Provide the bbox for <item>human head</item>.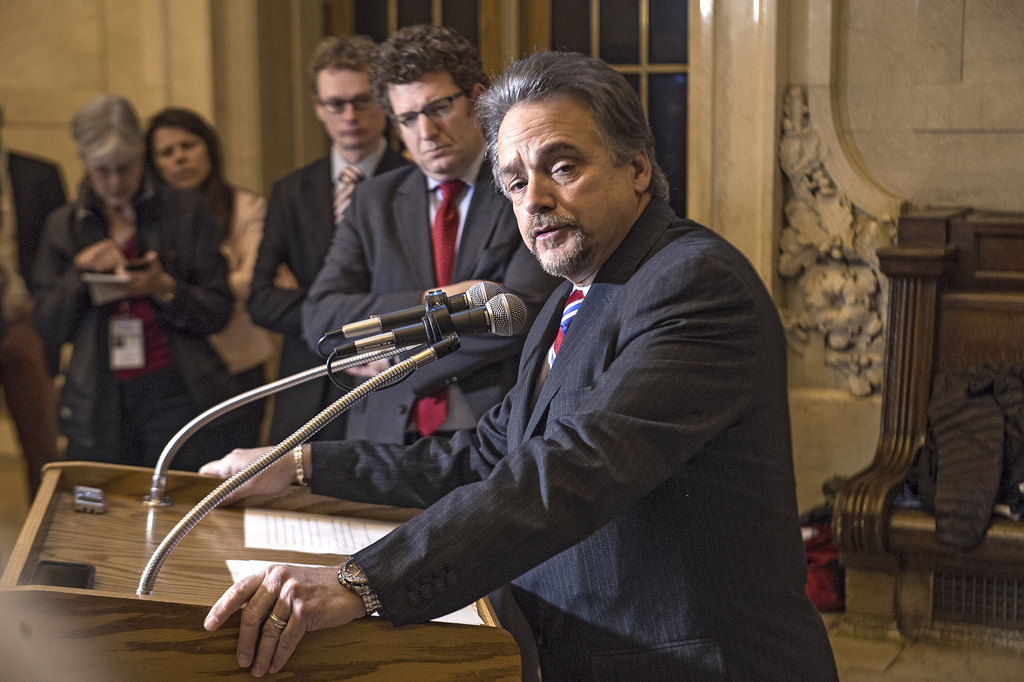
x1=468 y1=40 x2=674 y2=269.
